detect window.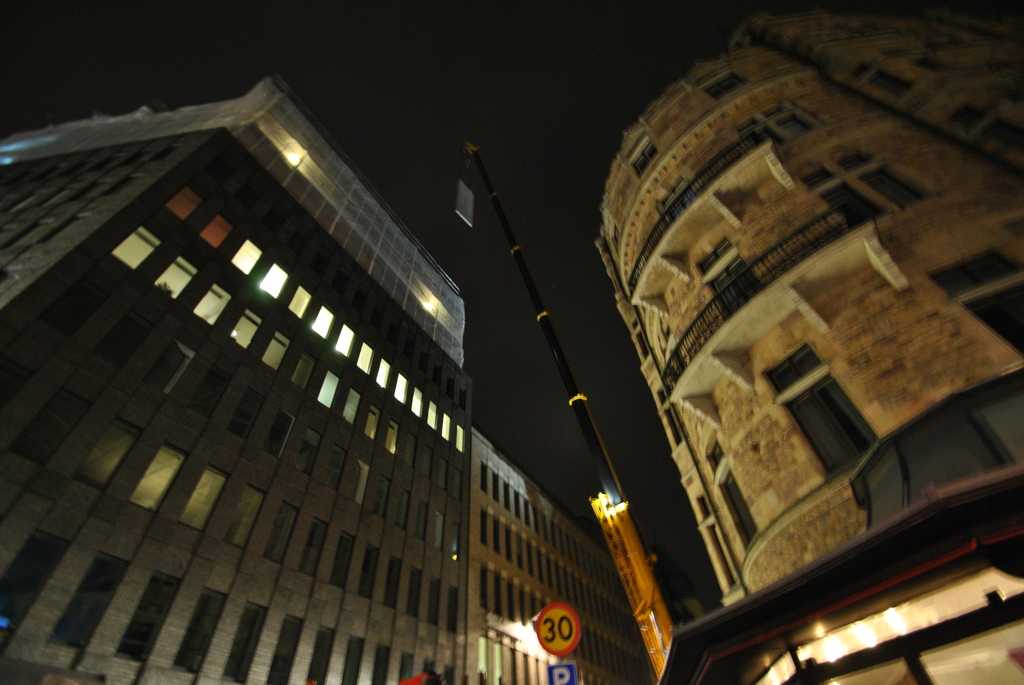
Detected at (163, 189, 203, 216).
